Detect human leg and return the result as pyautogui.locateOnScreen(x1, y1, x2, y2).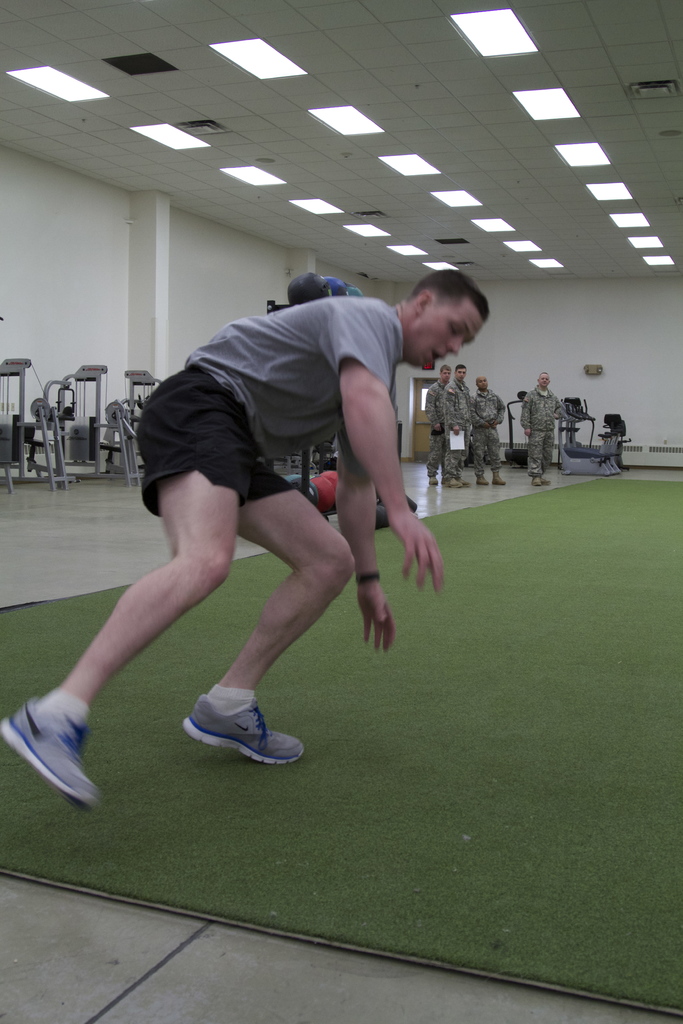
pyautogui.locateOnScreen(530, 426, 550, 479).
